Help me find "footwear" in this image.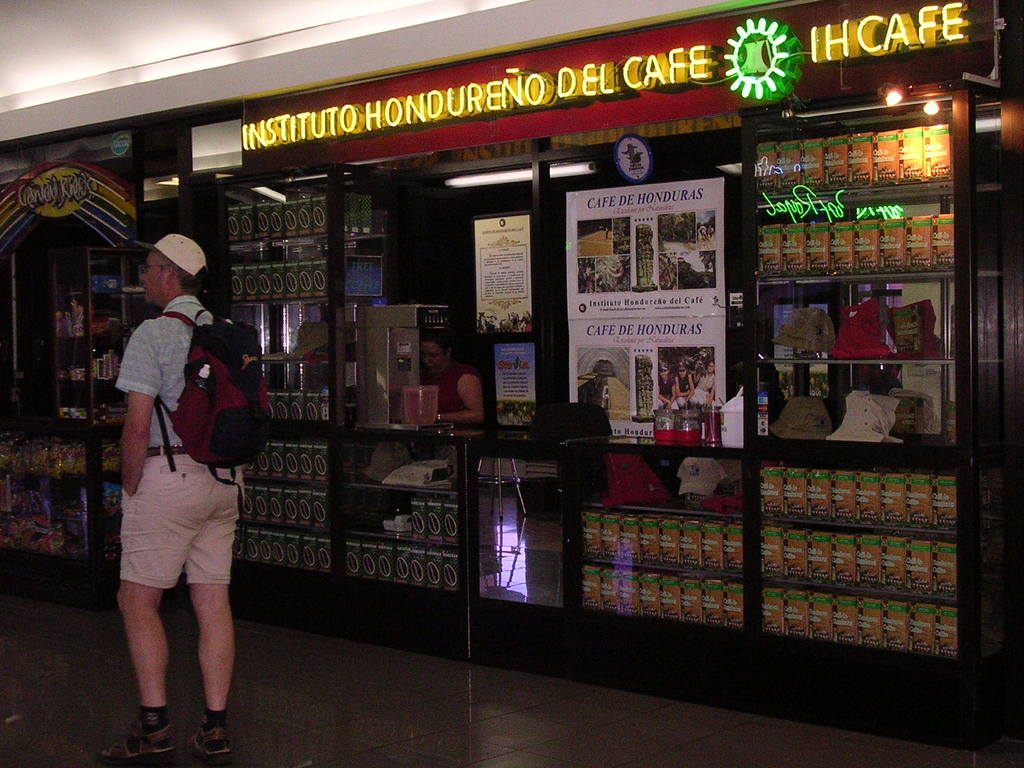
Found it: region(100, 723, 170, 758).
